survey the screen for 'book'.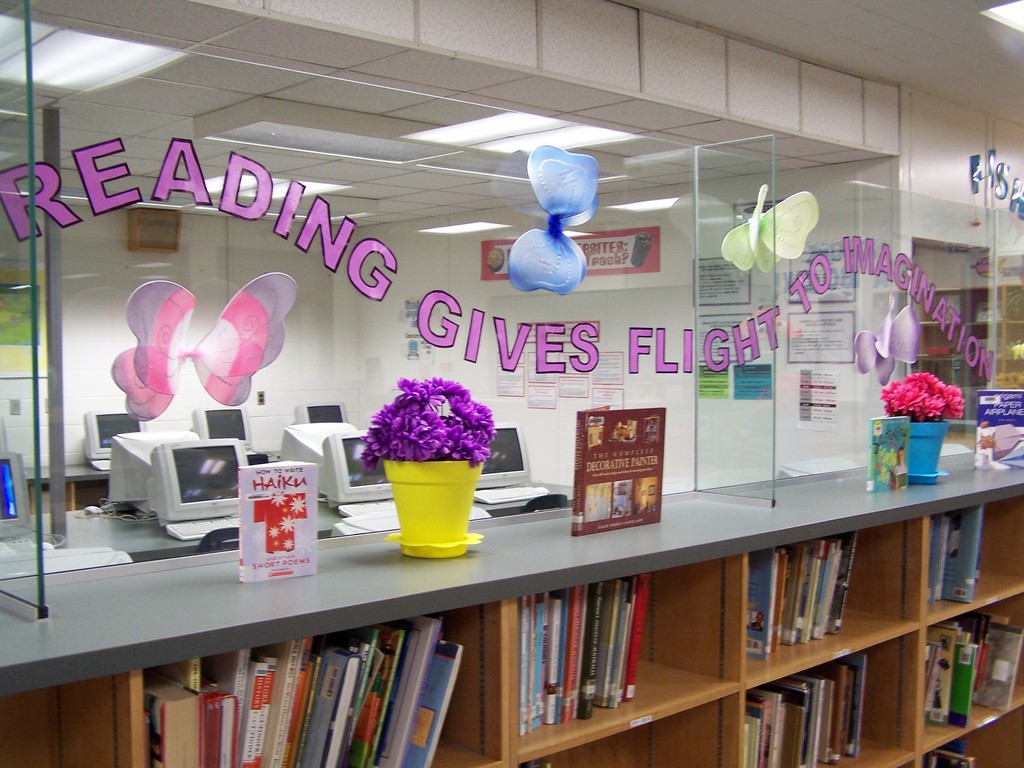
Survey found: {"x1": 973, "y1": 388, "x2": 1023, "y2": 468}.
